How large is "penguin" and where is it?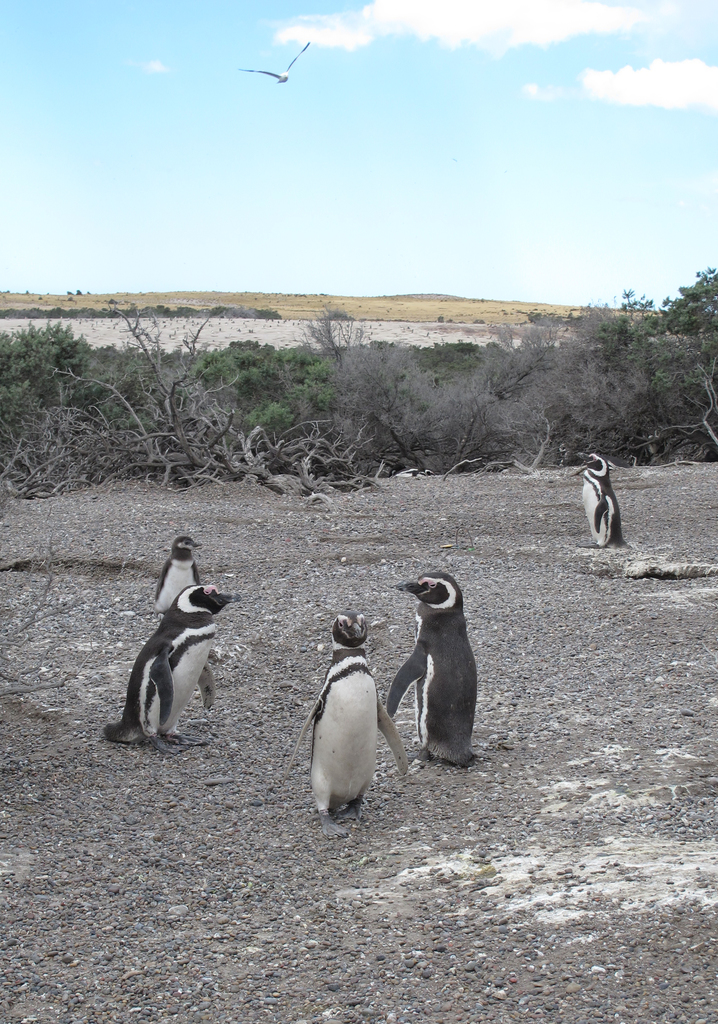
Bounding box: (154,535,202,622).
